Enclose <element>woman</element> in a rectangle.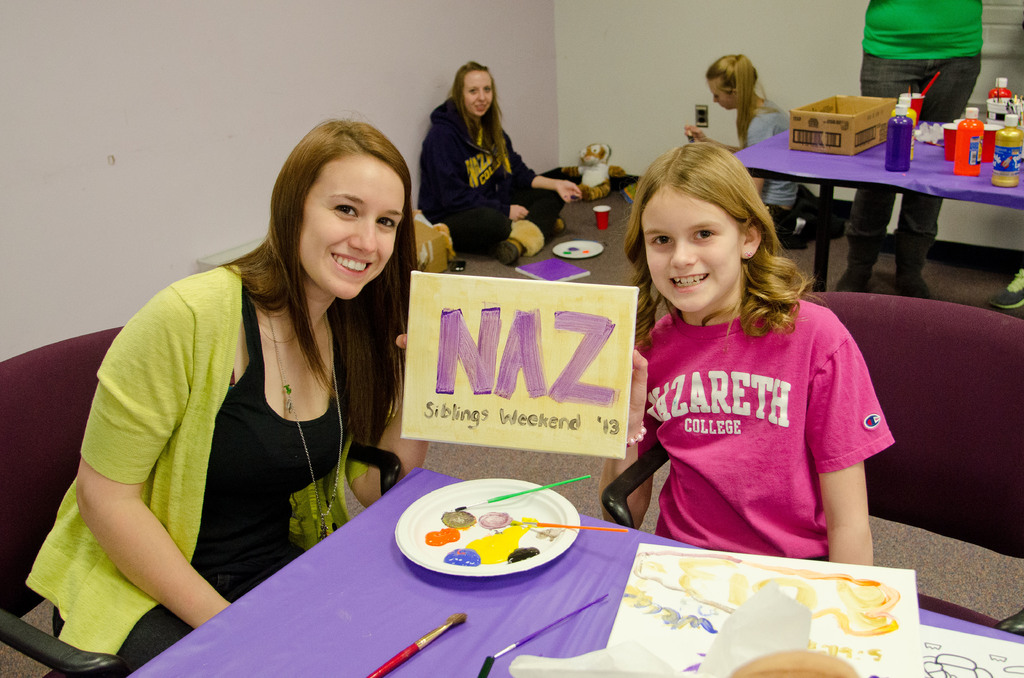
(684, 52, 824, 257).
